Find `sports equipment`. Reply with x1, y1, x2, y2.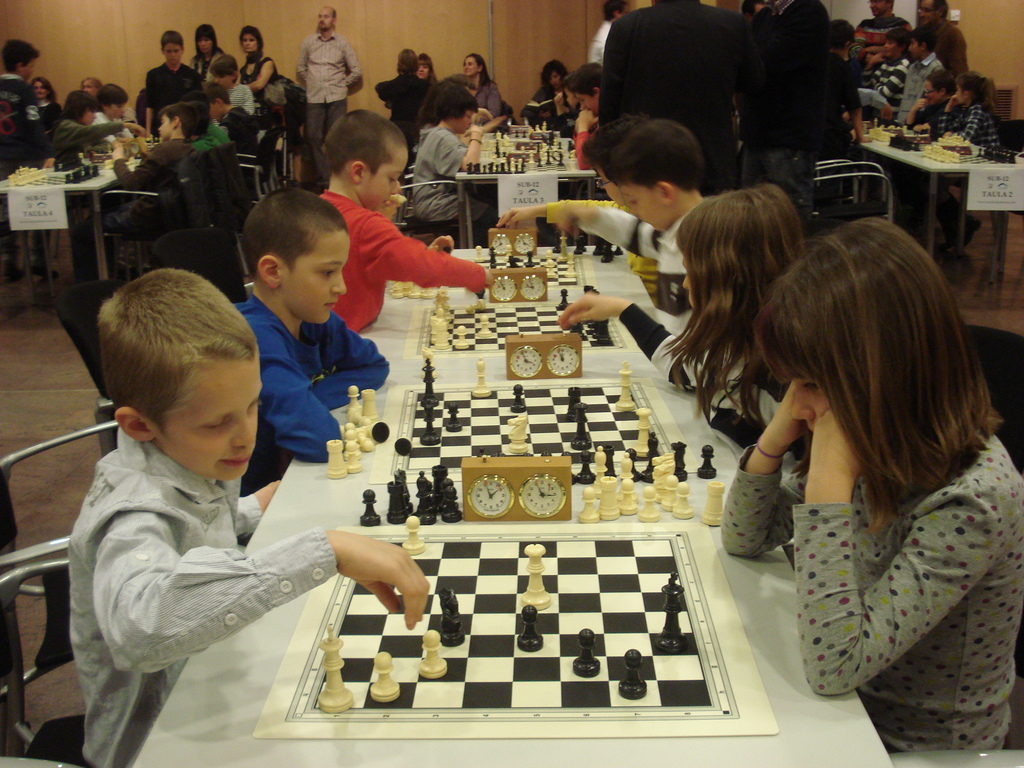
0, 164, 104, 186.
